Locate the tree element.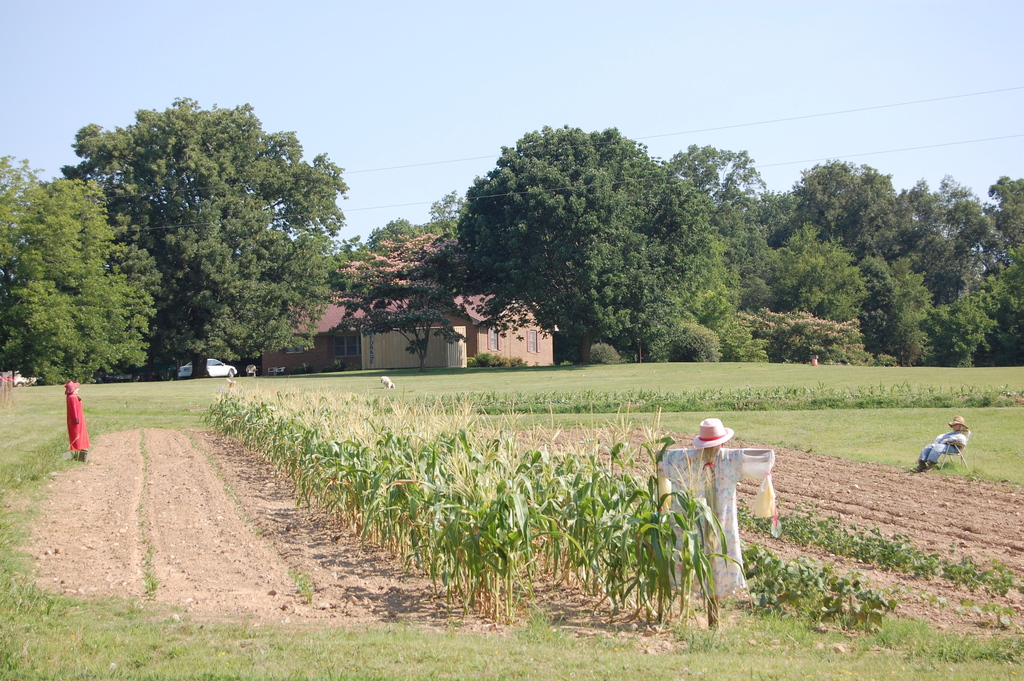
Element bbox: 337 218 465 381.
